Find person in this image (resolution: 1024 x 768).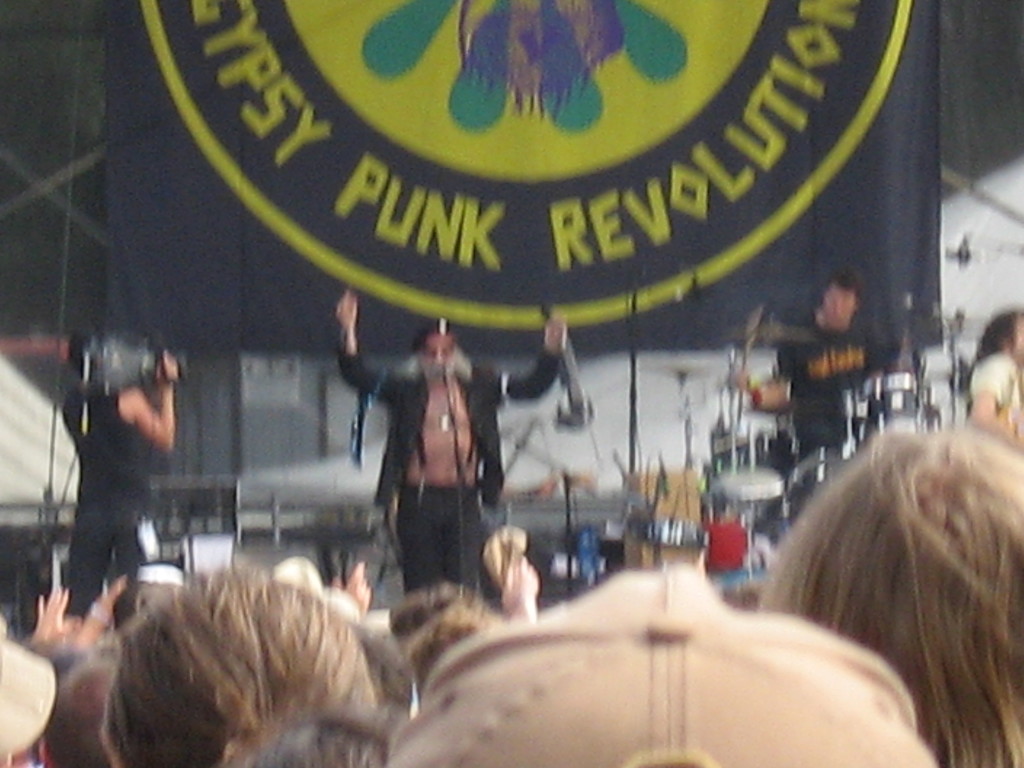
BBox(735, 269, 887, 451).
